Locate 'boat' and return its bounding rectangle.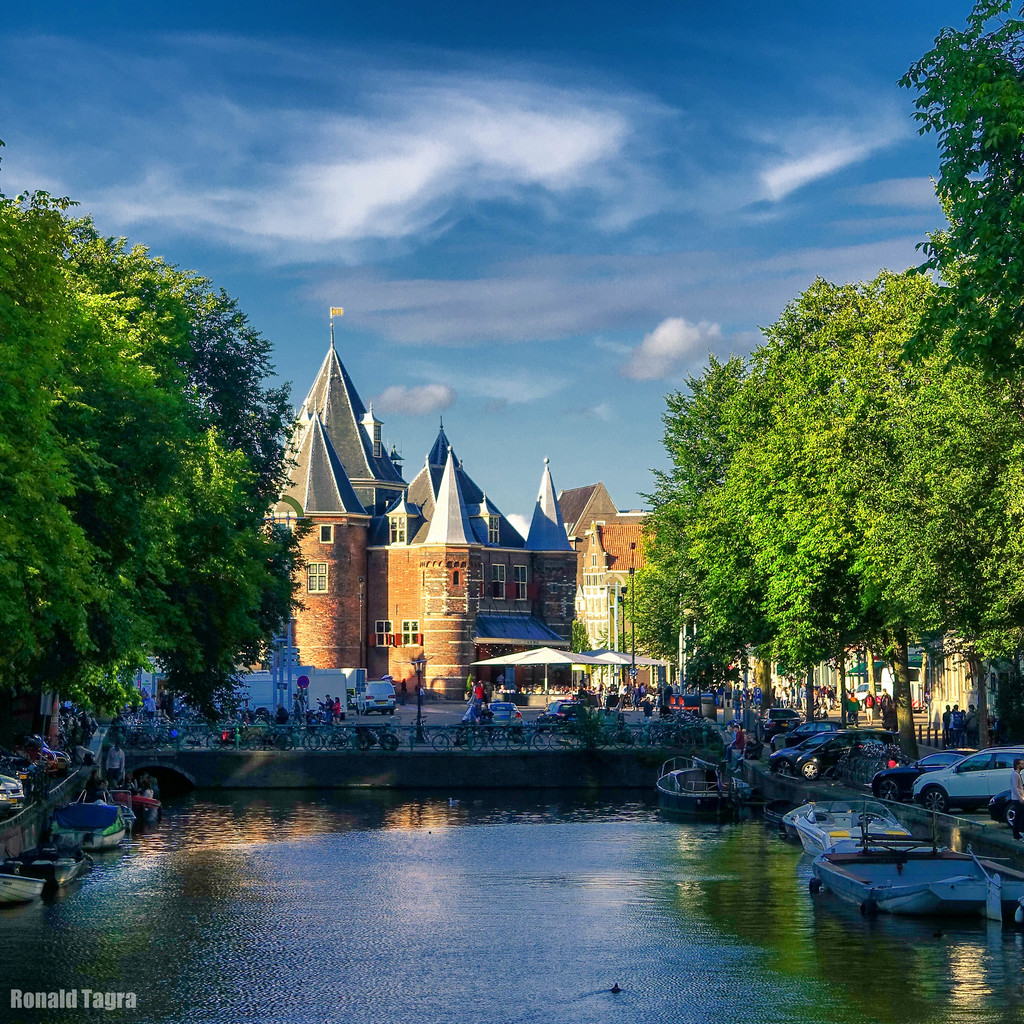
box=[100, 758, 170, 830].
